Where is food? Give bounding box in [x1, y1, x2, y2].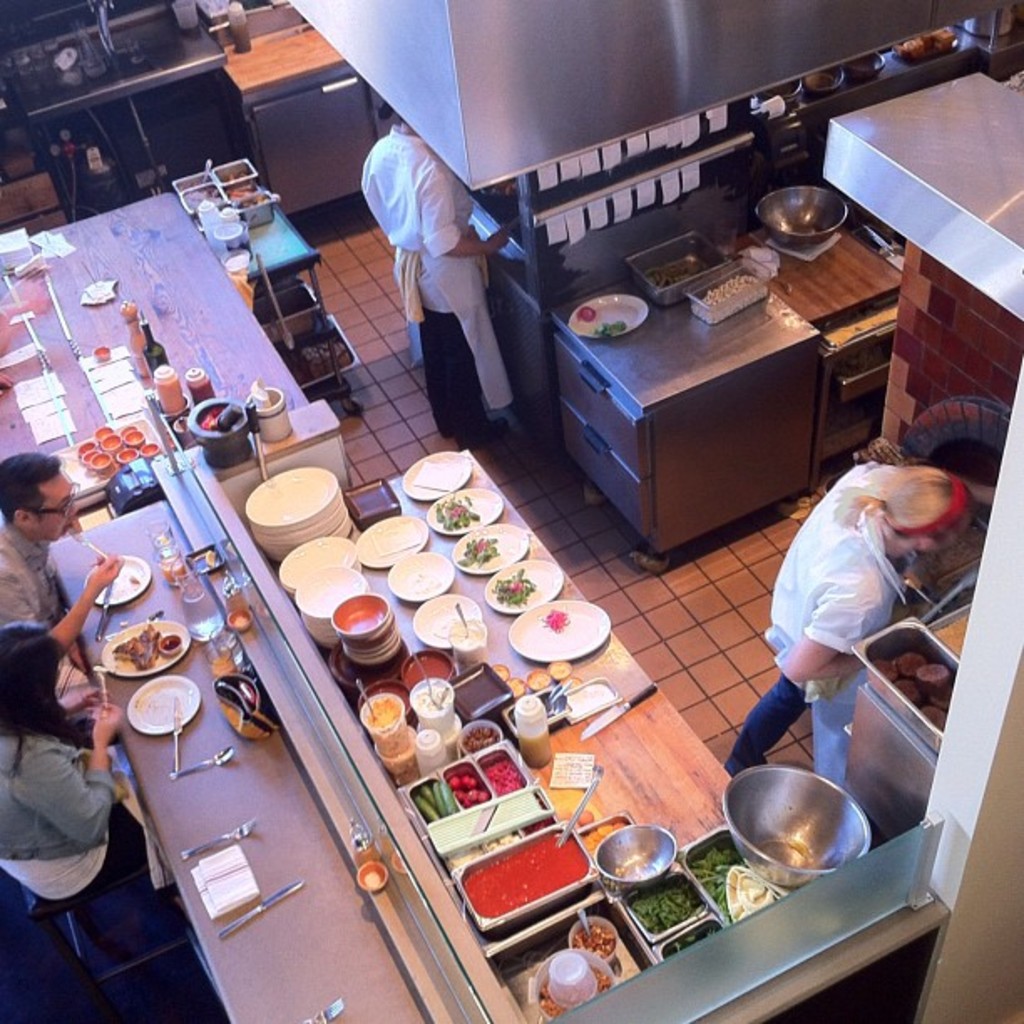
[514, 718, 557, 773].
